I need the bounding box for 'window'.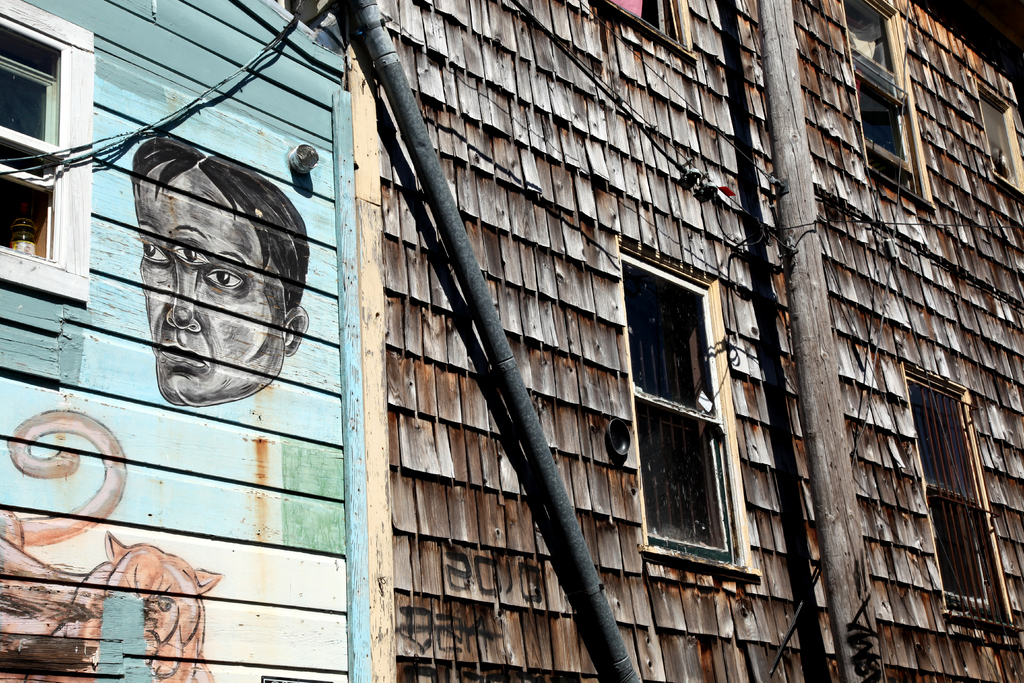
Here it is: 0:17:63:258.
